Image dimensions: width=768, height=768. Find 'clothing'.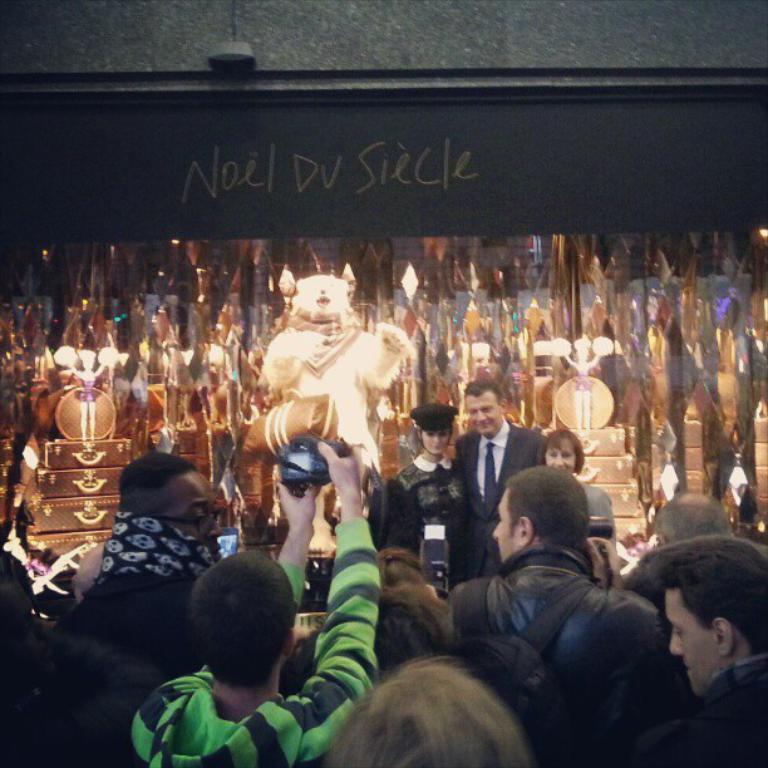
rect(449, 425, 552, 584).
